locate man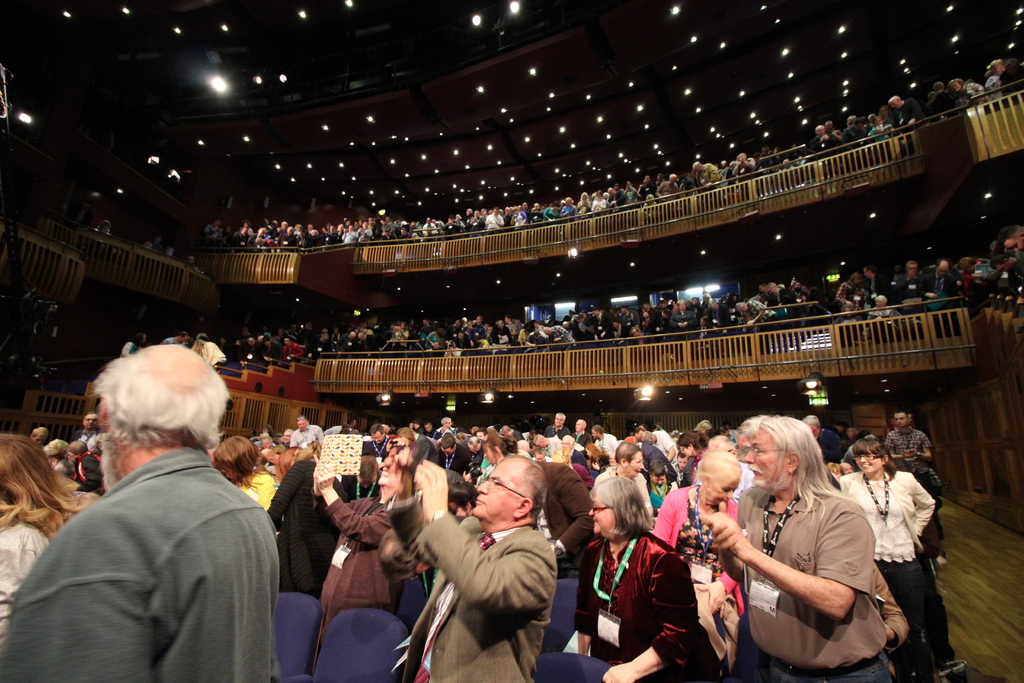
[436,432,472,479]
